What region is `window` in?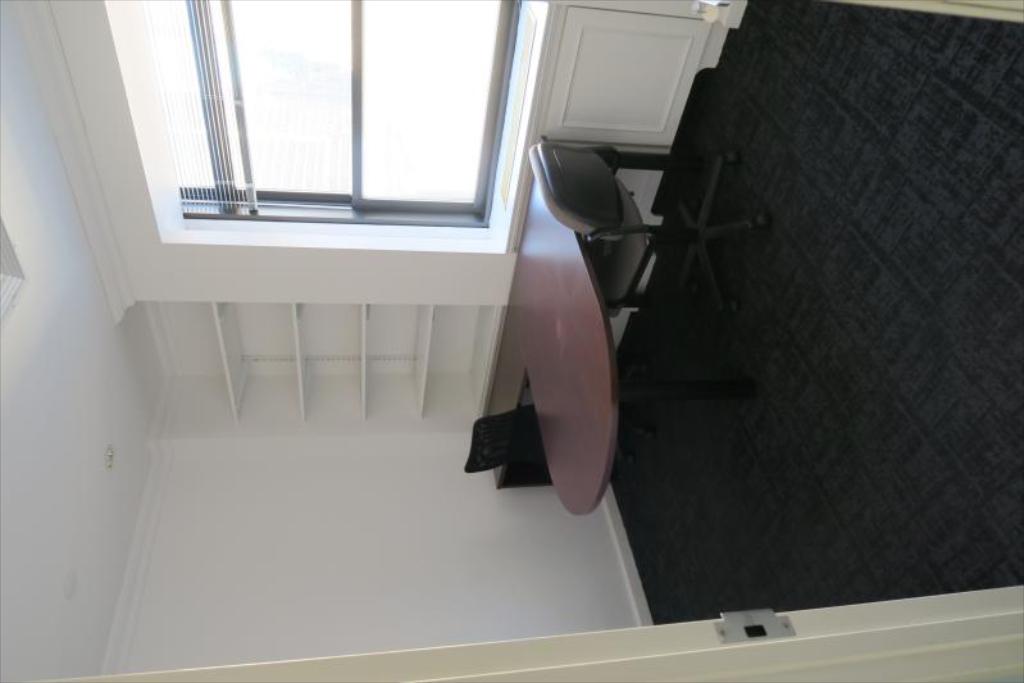
(x1=105, y1=0, x2=528, y2=263).
